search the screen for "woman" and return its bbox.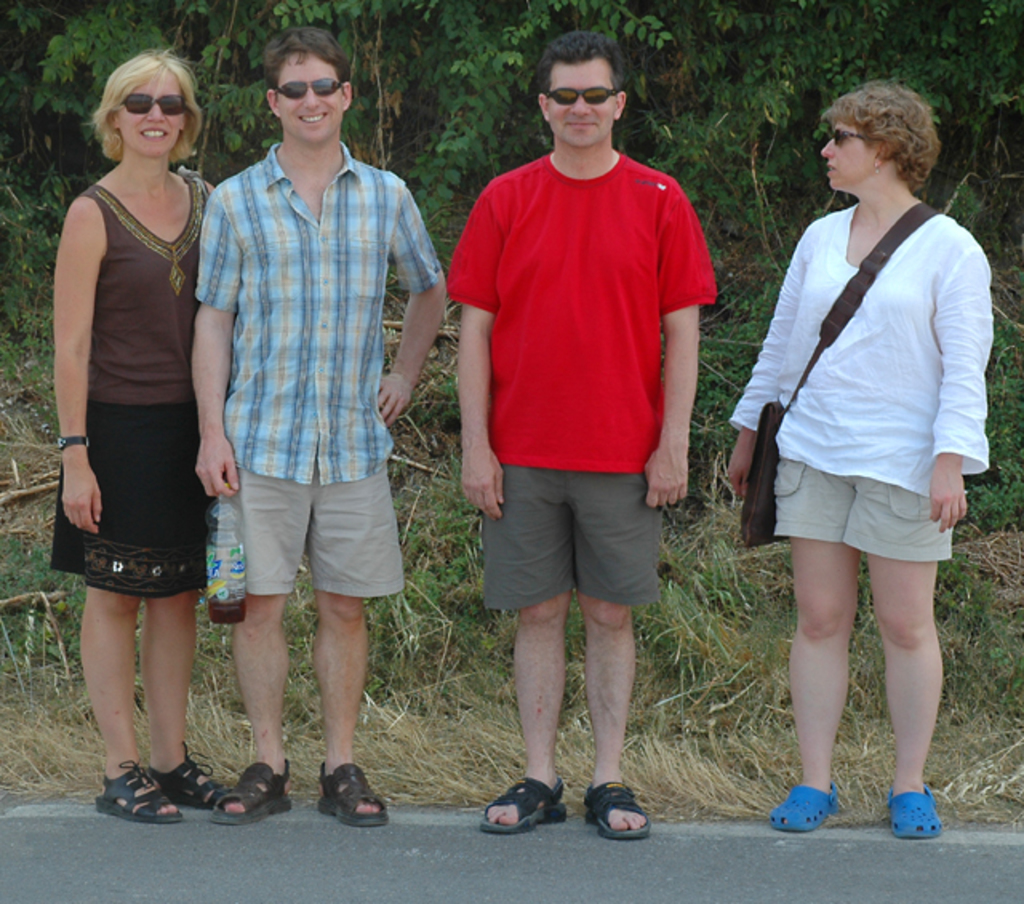
Found: (40, 22, 240, 797).
